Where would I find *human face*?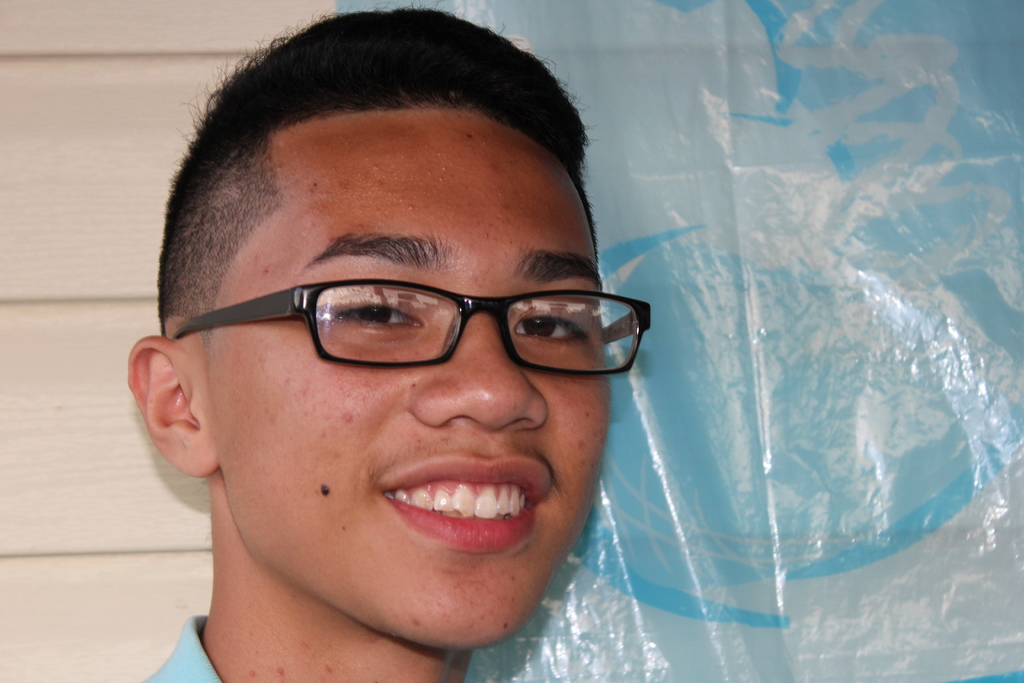
At <bbox>197, 104, 608, 655</bbox>.
